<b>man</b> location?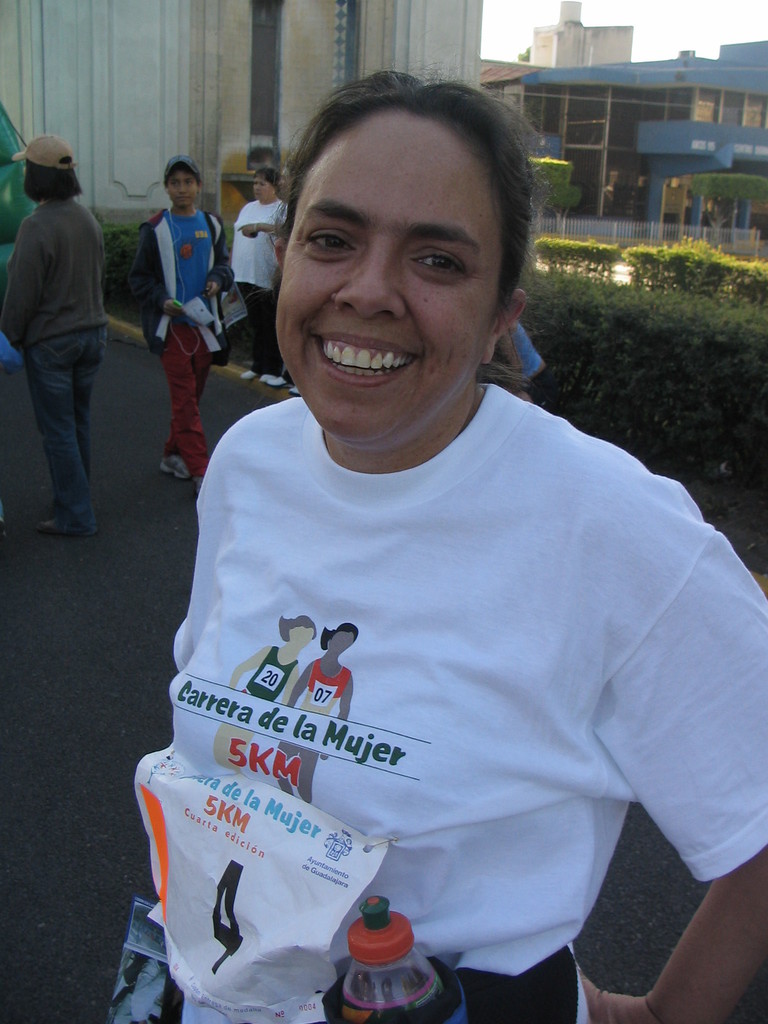
bbox=[132, 164, 225, 489]
